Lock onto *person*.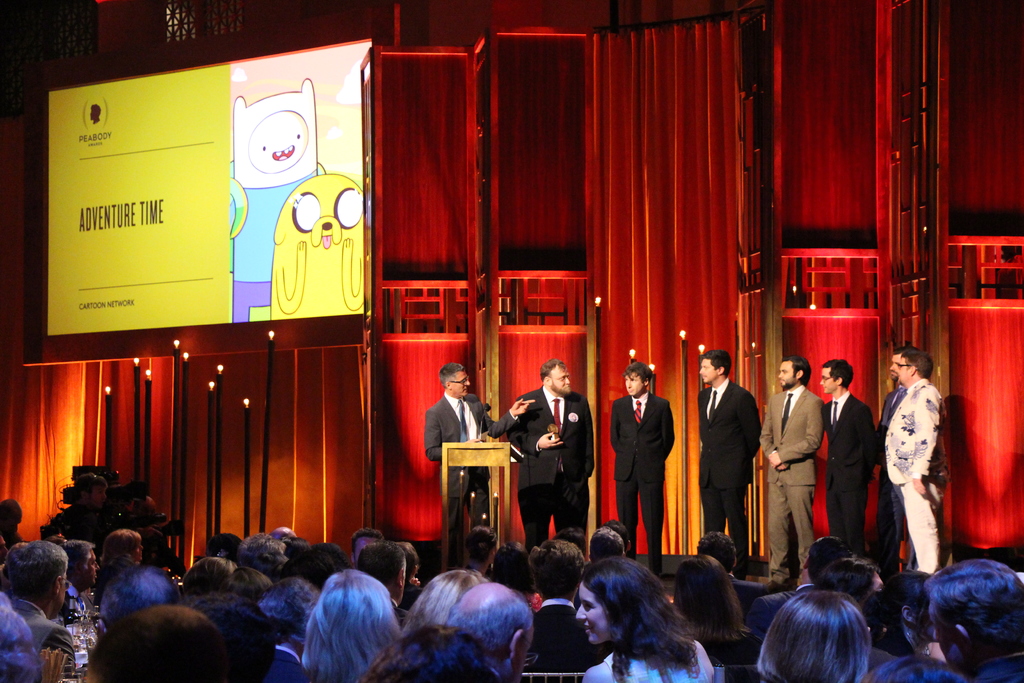
Locked: <bbox>698, 347, 761, 575</bbox>.
